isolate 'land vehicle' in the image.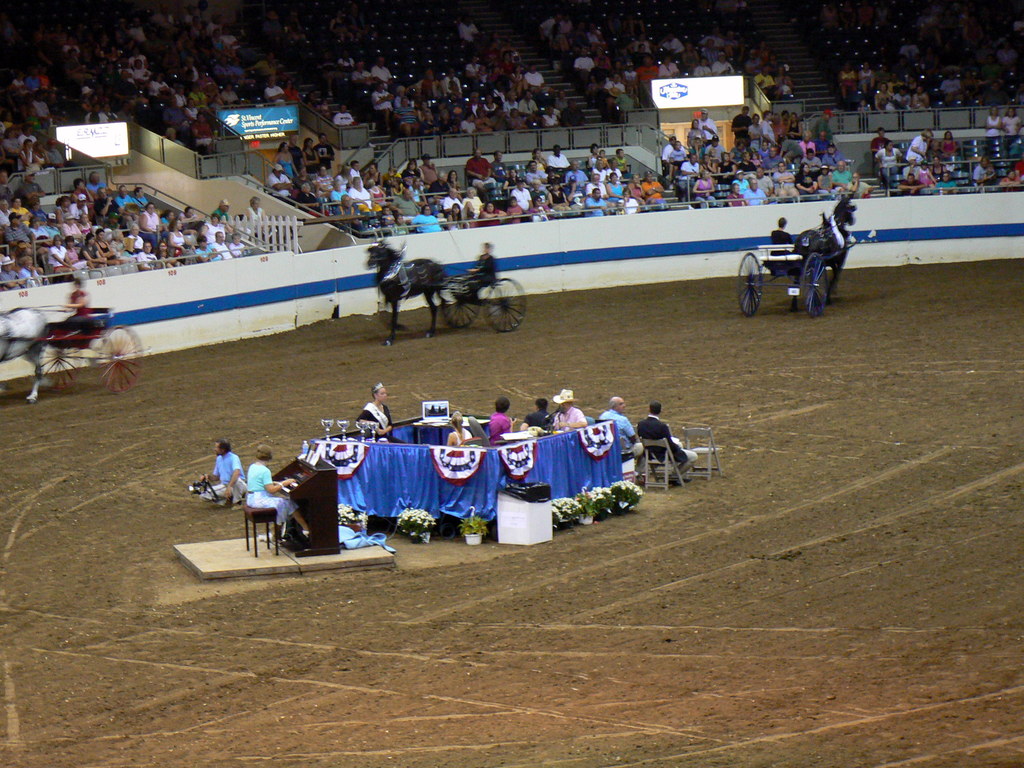
Isolated region: (x1=433, y1=262, x2=526, y2=335).
